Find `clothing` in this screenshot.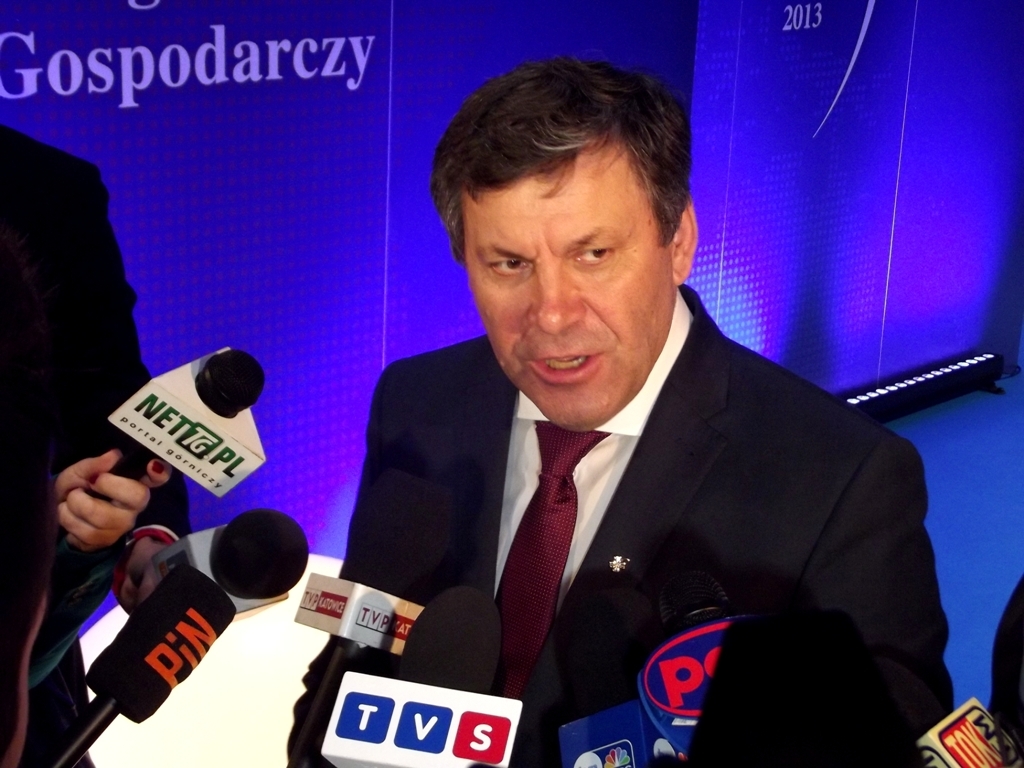
The bounding box for `clothing` is (0,130,196,767).
